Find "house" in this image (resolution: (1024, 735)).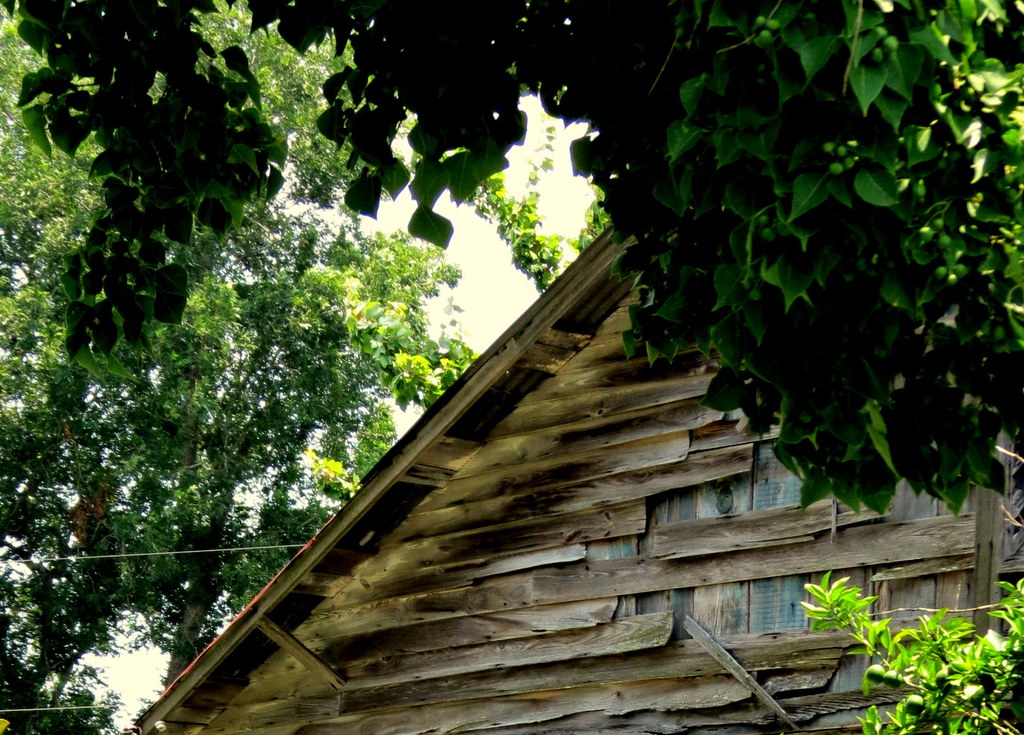
[134, 215, 1023, 734].
